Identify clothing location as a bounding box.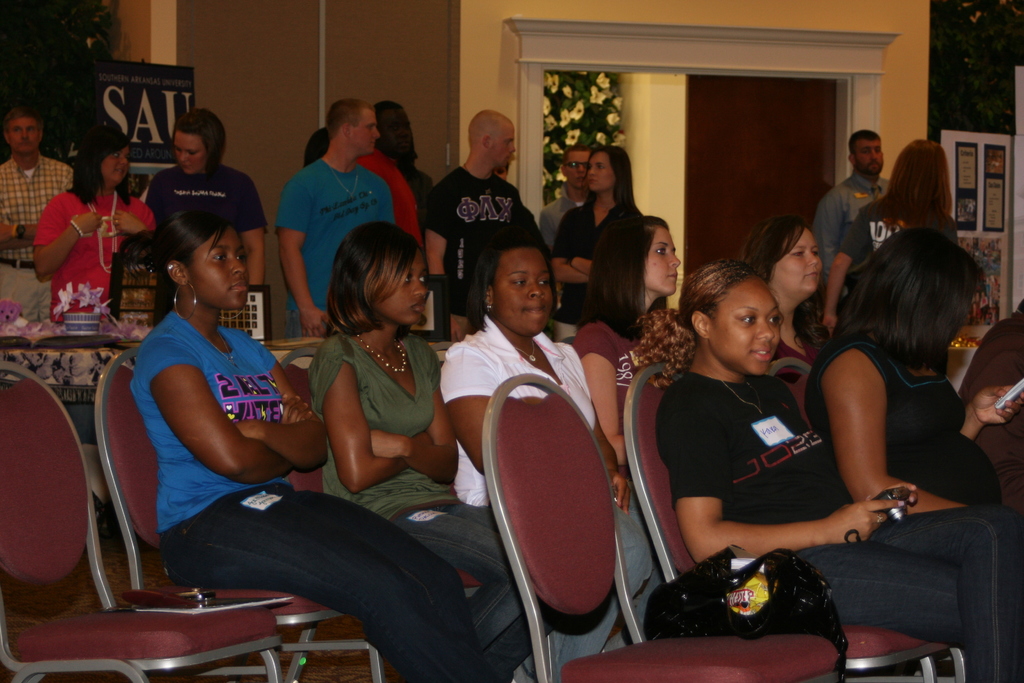
Rect(303, 330, 542, 682).
